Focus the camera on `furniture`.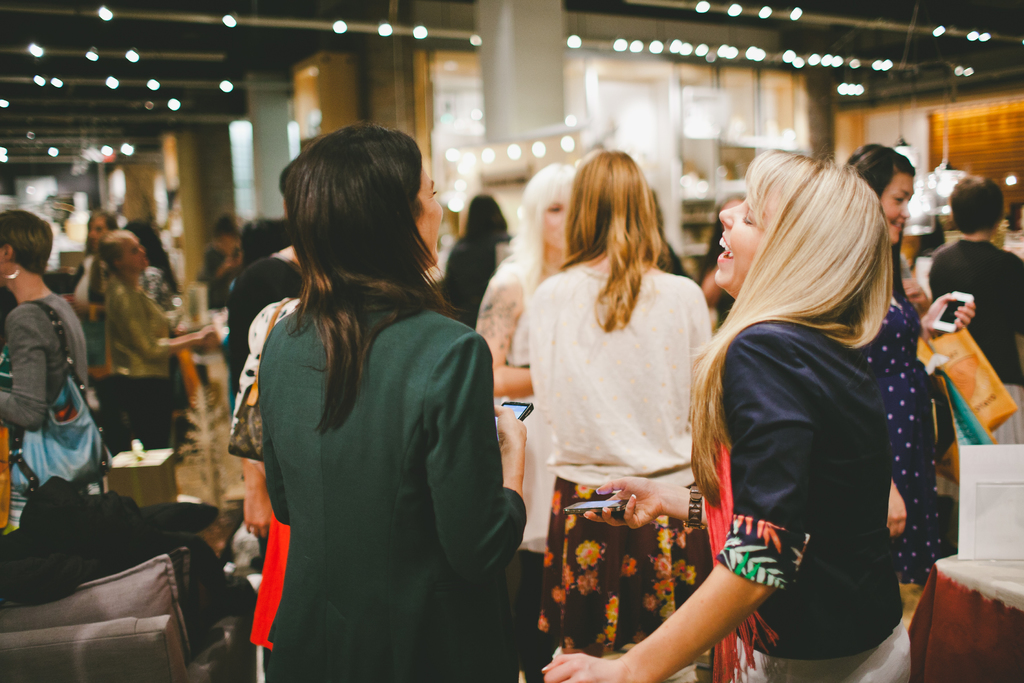
Focus region: rect(0, 548, 257, 682).
